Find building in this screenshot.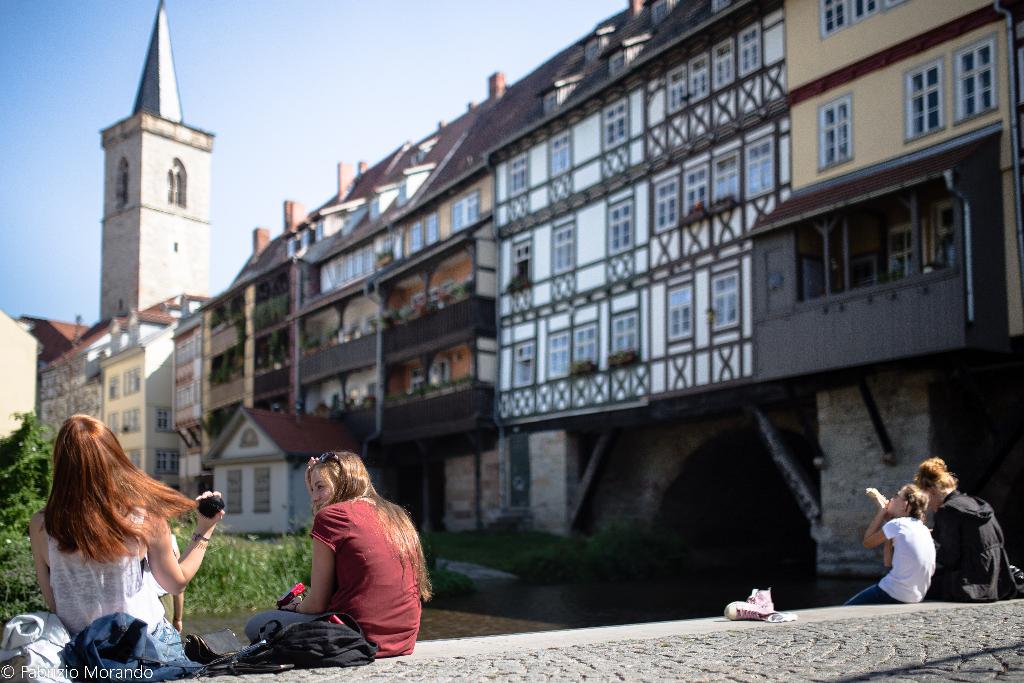
The bounding box for building is rect(43, 294, 183, 547).
